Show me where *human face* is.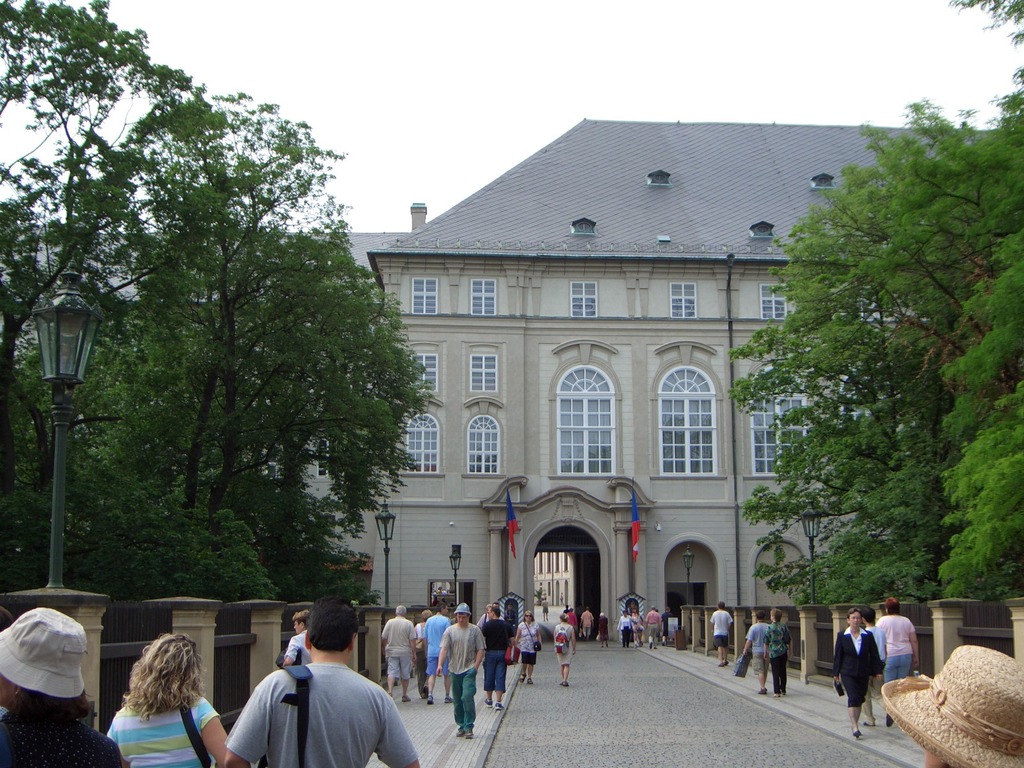
*human face* is at (left=457, top=611, right=468, bottom=622).
